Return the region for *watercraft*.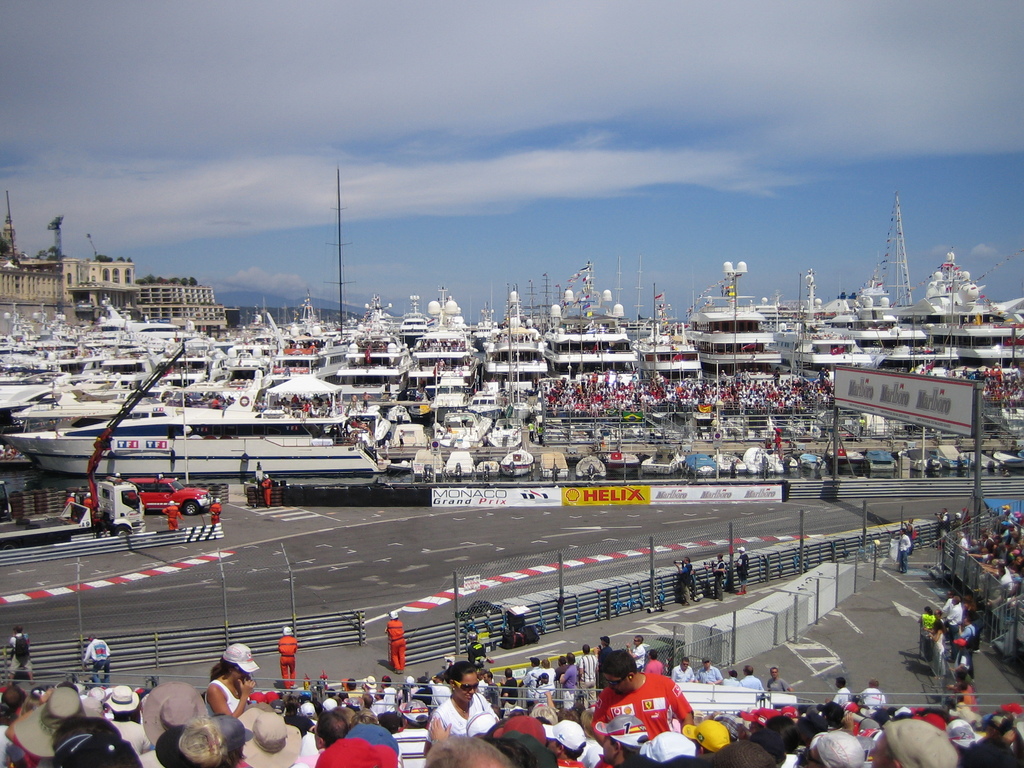
76:332:218:389.
